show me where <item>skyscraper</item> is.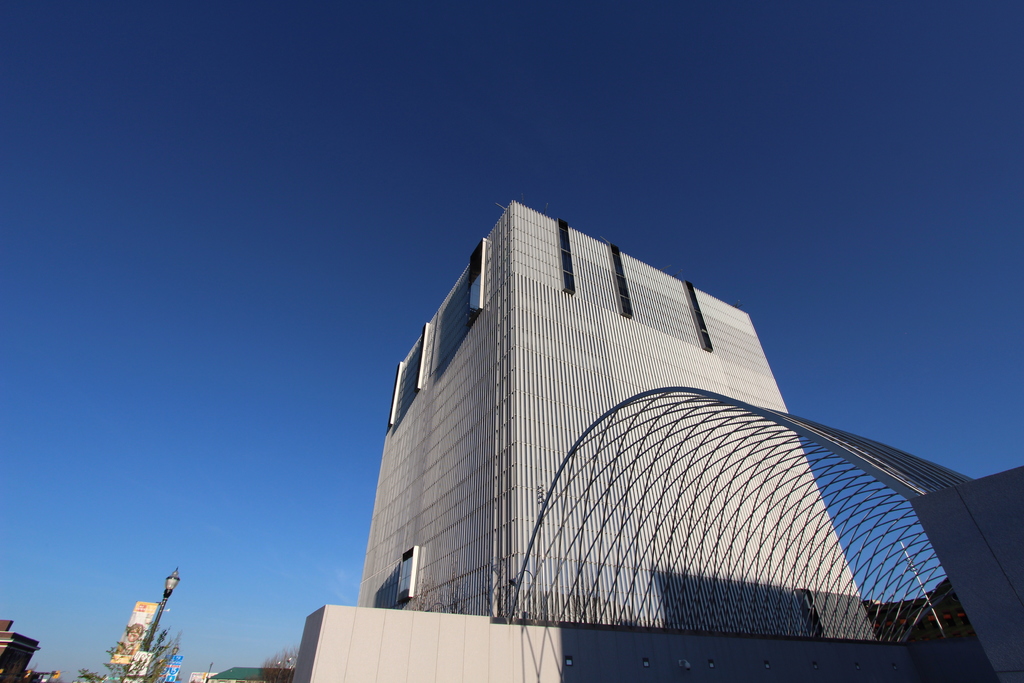
<item>skyscraper</item> is at bbox=[351, 195, 877, 638].
